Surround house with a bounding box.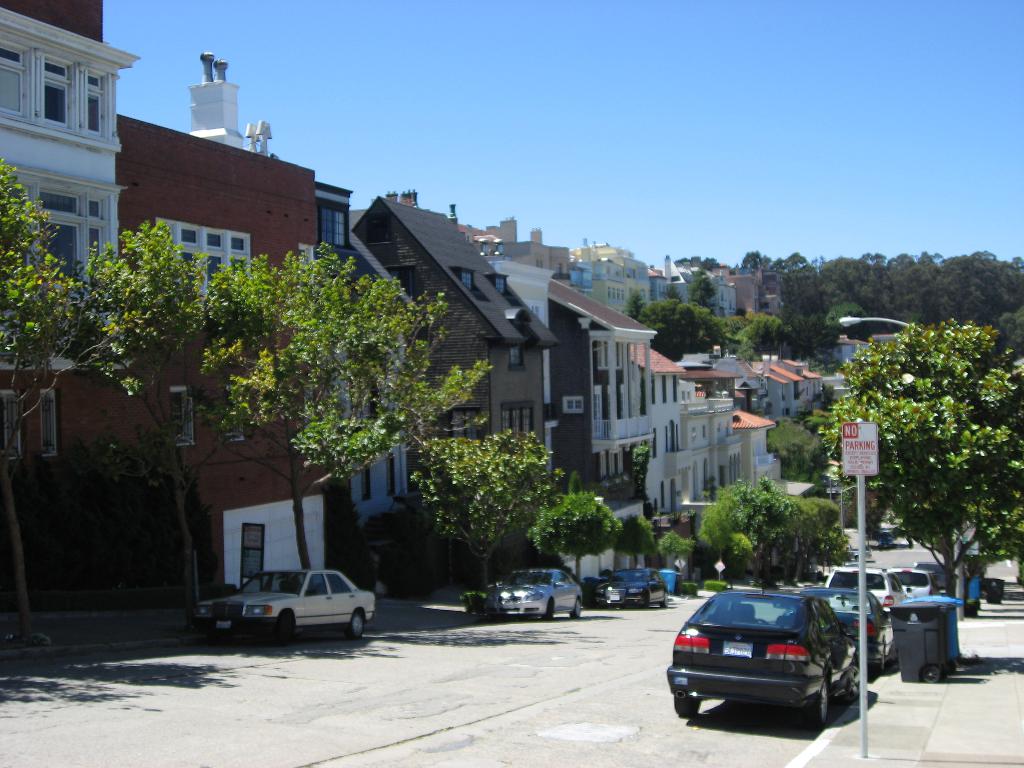
left=707, top=263, right=760, bottom=326.
